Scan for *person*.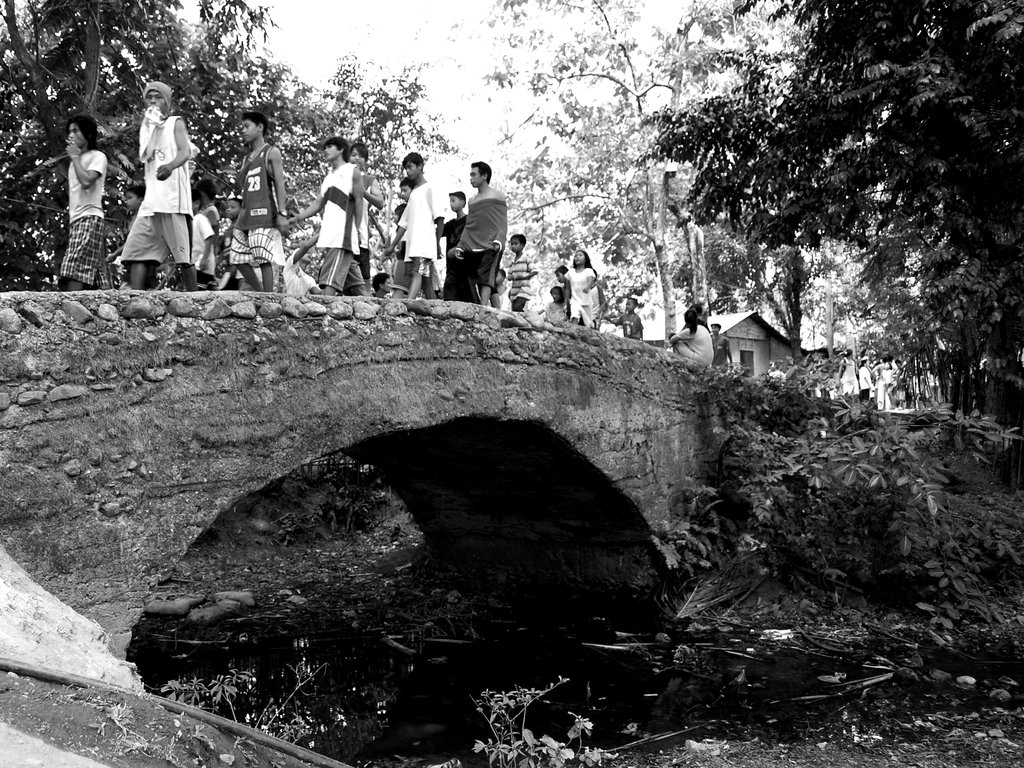
Scan result: left=874, top=356, right=904, bottom=406.
